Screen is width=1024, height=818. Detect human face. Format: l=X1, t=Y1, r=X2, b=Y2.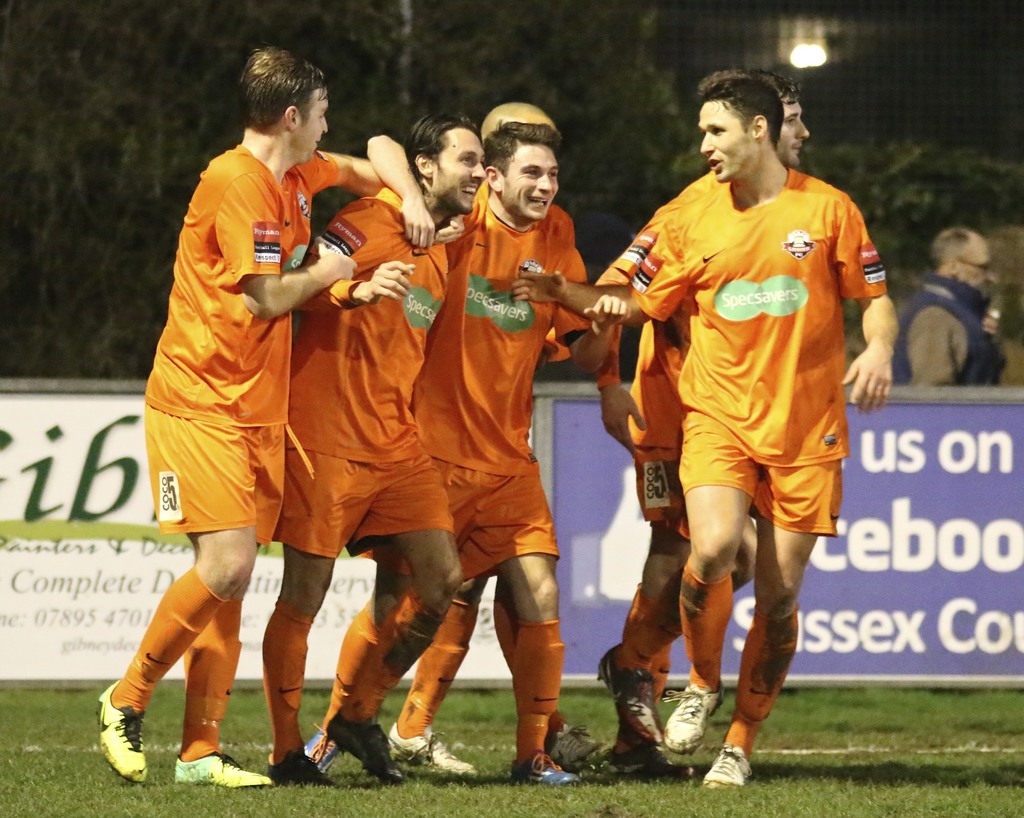
l=954, t=243, r=998, b=292.
